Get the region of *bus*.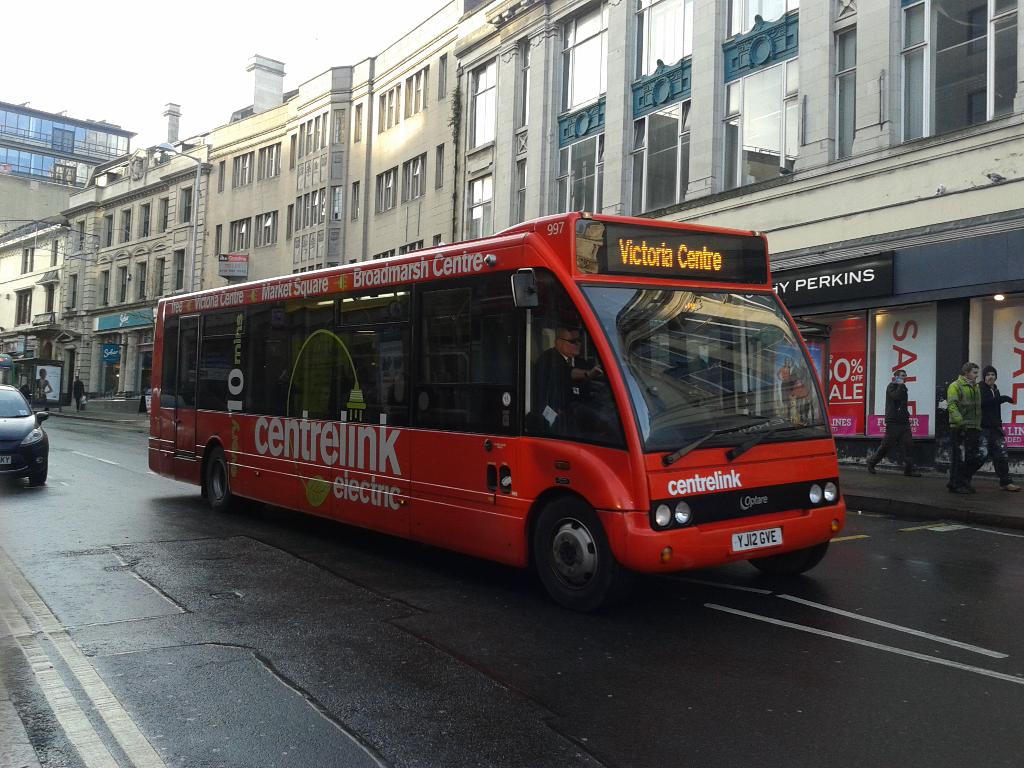
145/214/842/610.
